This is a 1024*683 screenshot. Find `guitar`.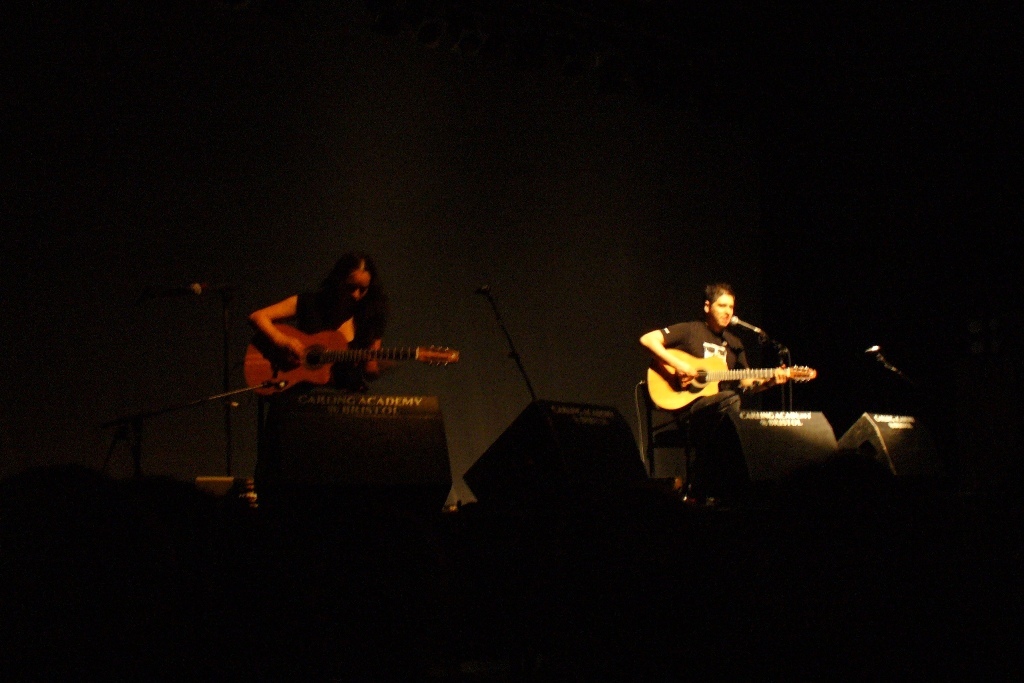
Bounding box: 243 326 461 399.
